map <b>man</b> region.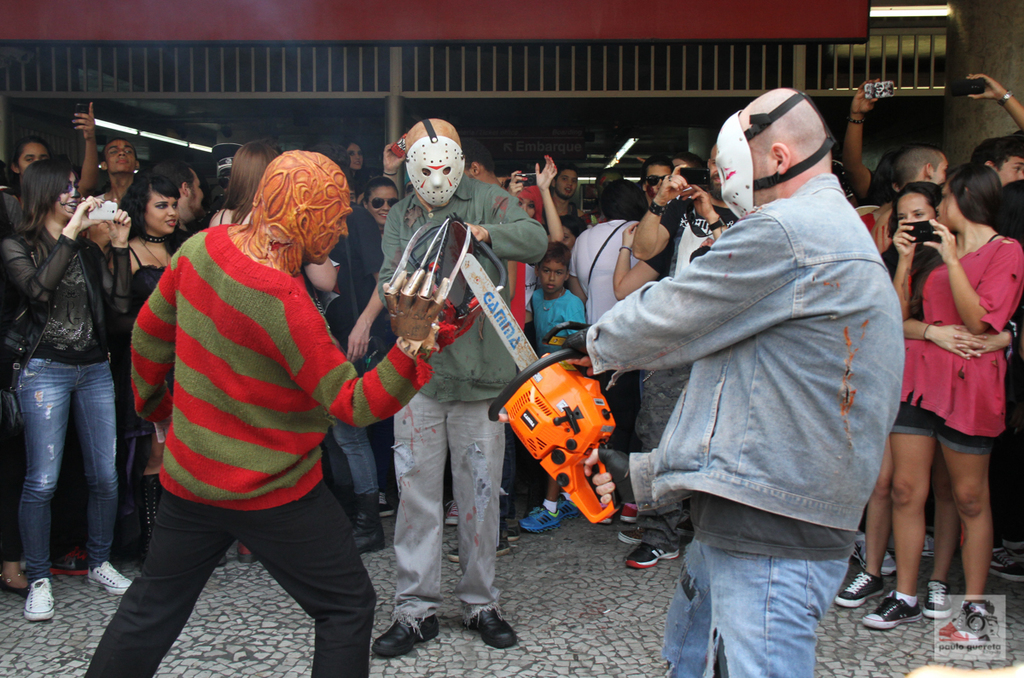
Mapped to 561,162,579,215.
